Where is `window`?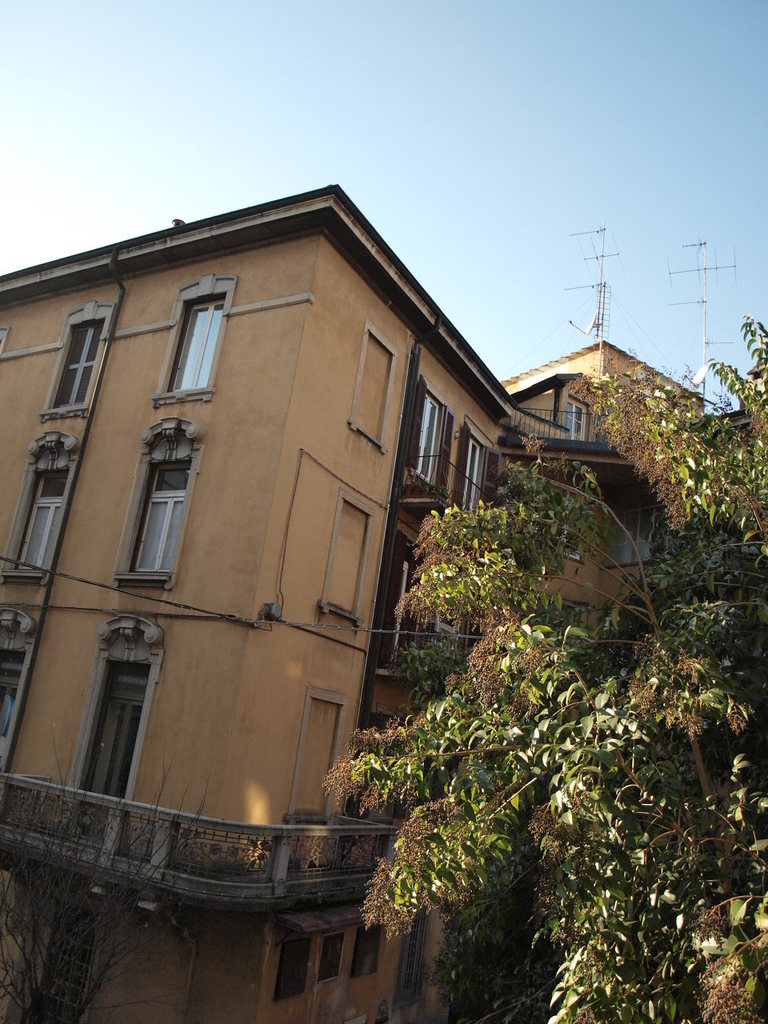
left=405, top=389, right=447, bottom=487.
